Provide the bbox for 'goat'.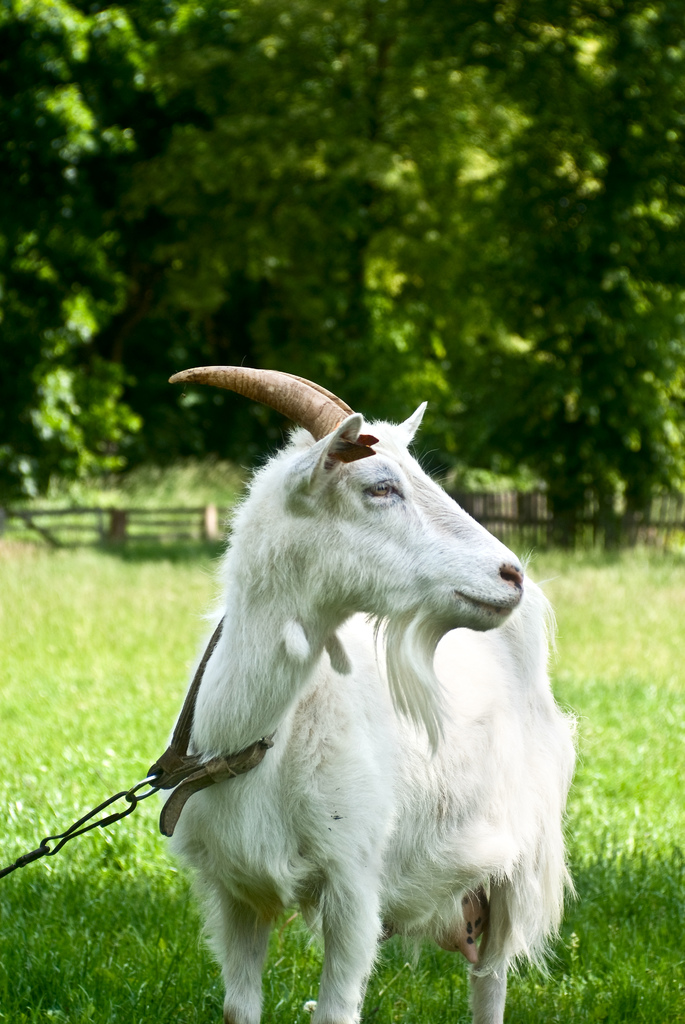
(167, 364, 579, 1023).
